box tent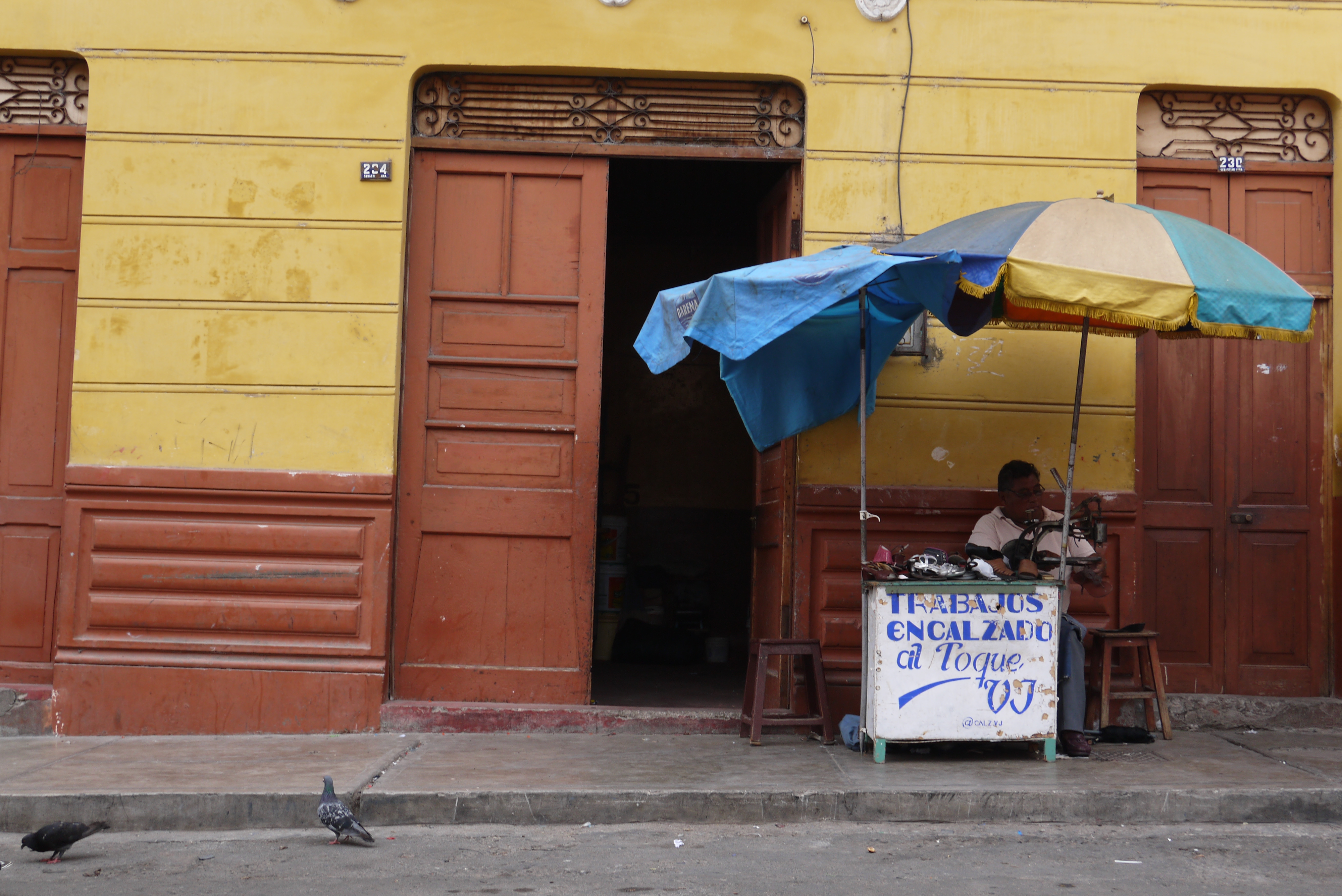
292:63:439:229
